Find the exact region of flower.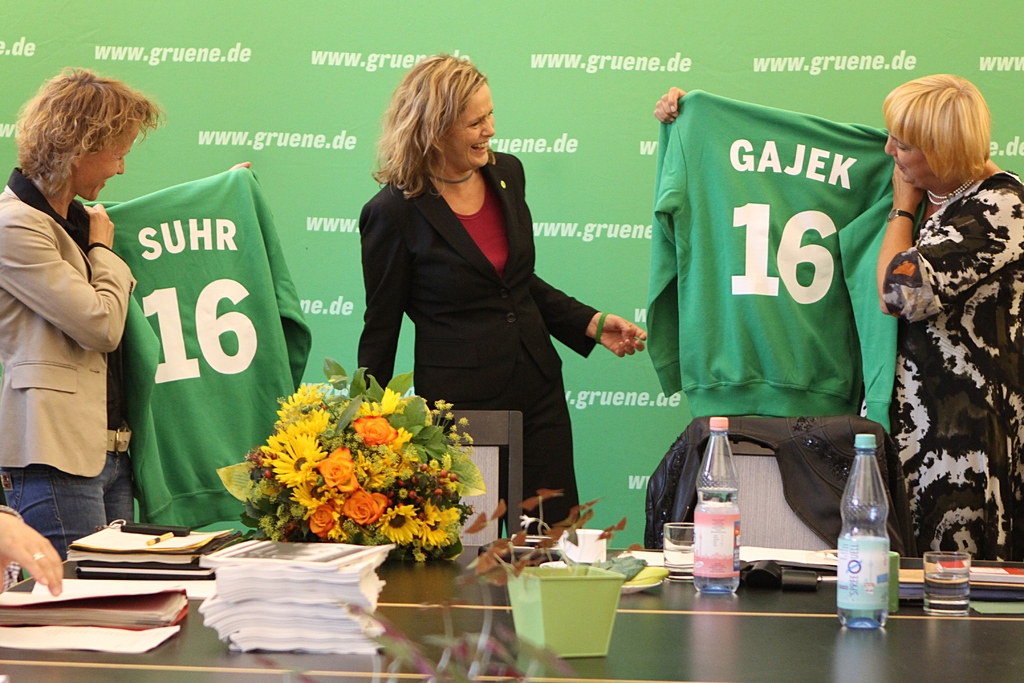
Exact region: crop(333, 483, 395, 529).
